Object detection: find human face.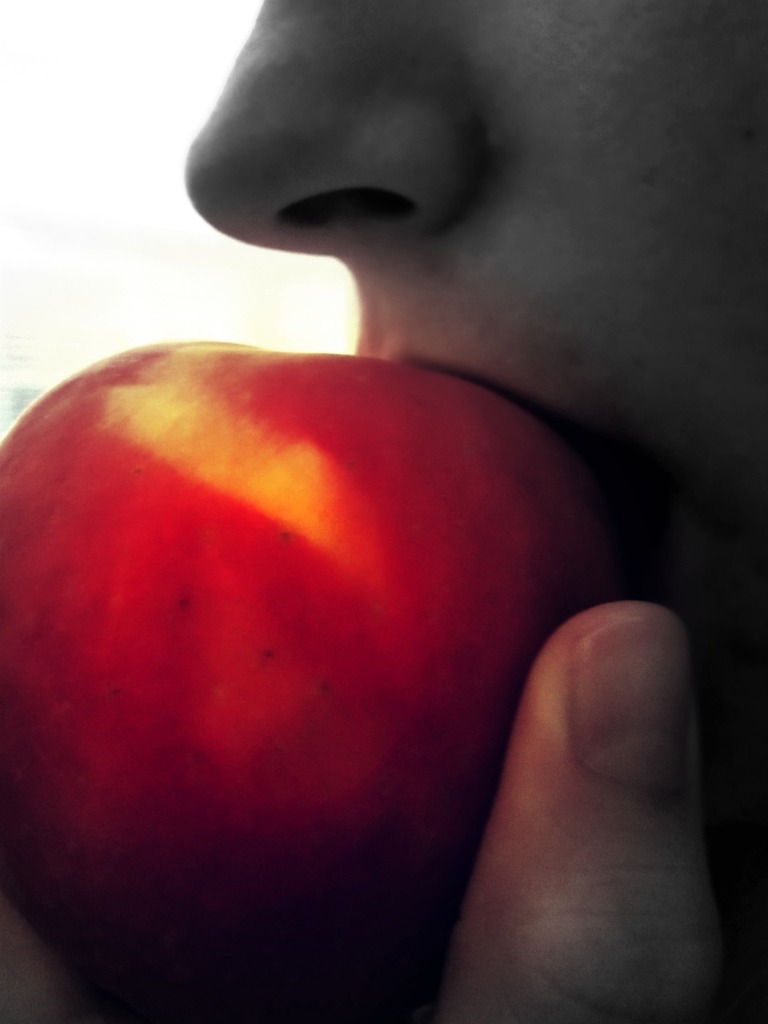
<box>182,3,767,811</box>.
